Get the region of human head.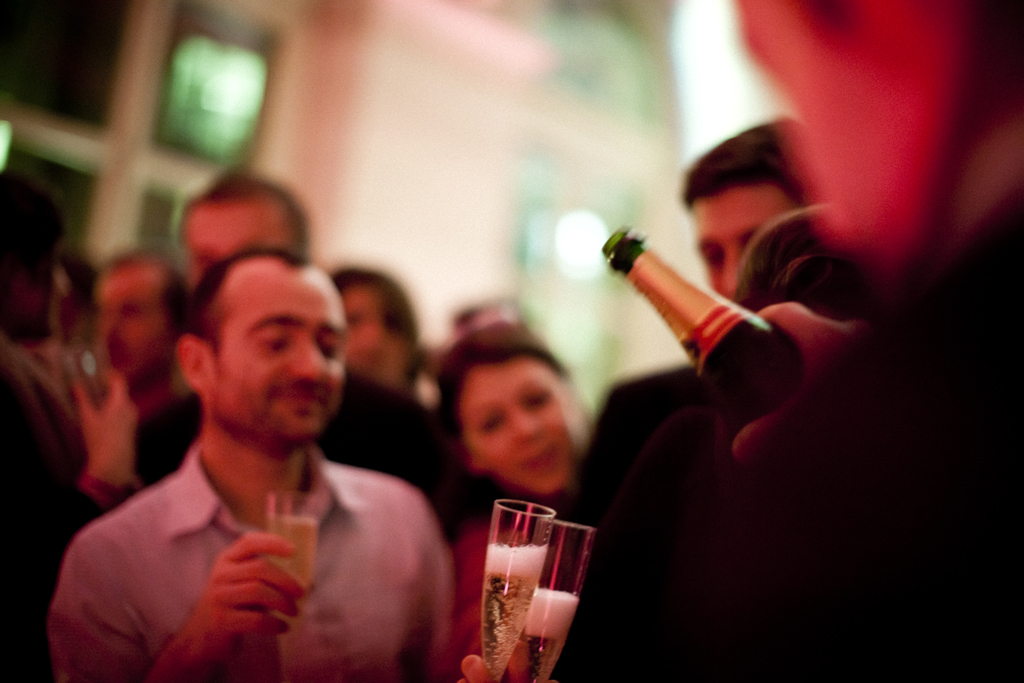
683 114 824 307.
